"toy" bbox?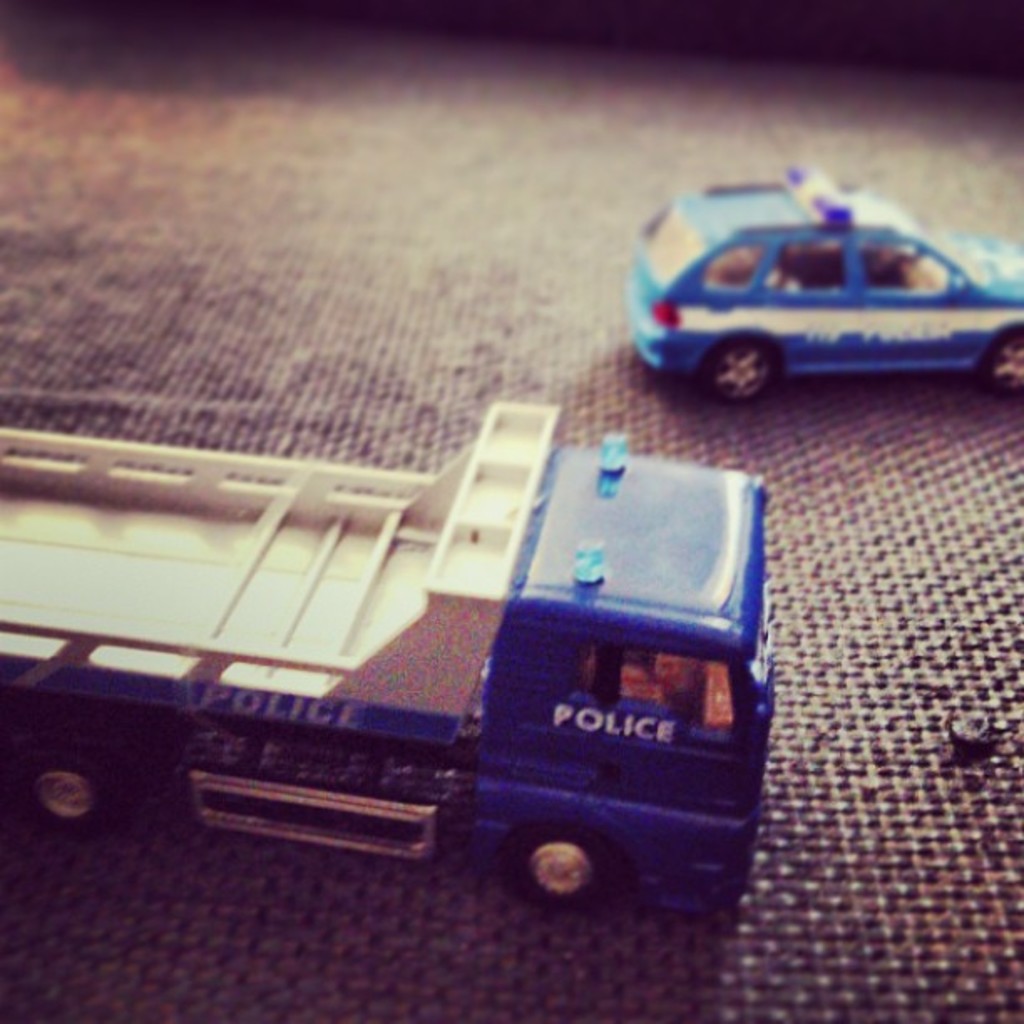
Rect(622, 164, 1022, 408)
